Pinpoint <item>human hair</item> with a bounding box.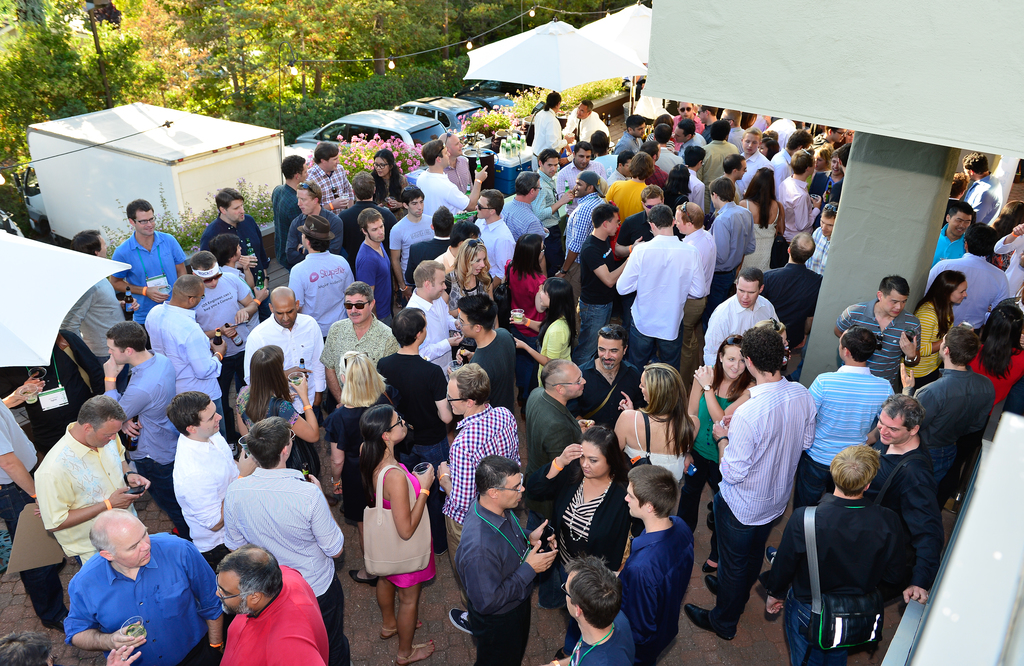
region(212, 547, 283, 599).
